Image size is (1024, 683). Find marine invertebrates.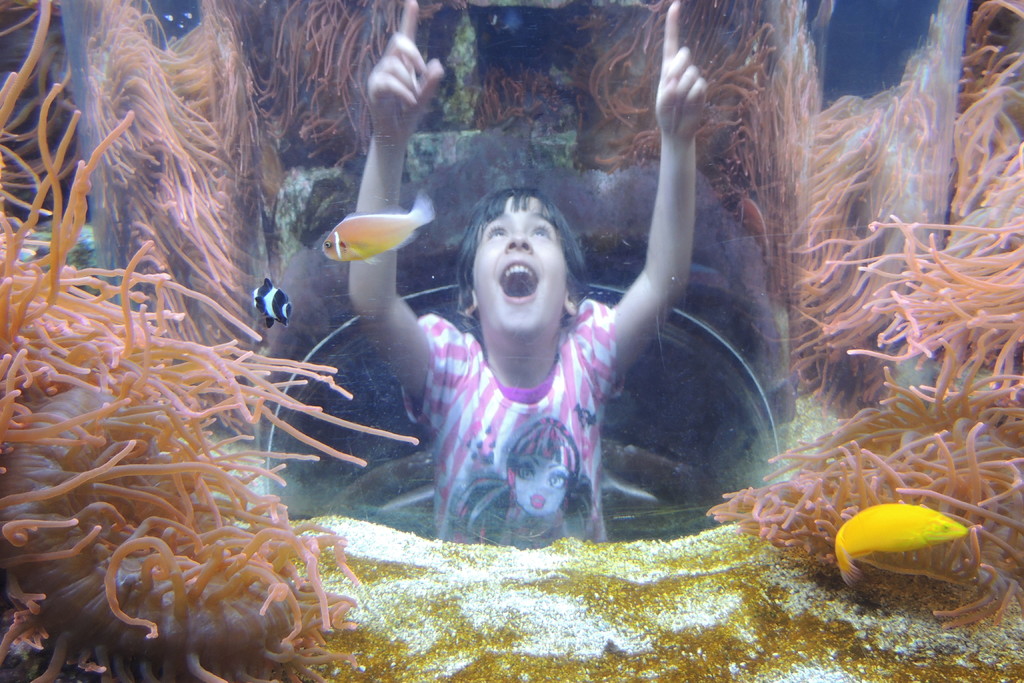
(x1=755, y1=93, x2=900, y2=362).
